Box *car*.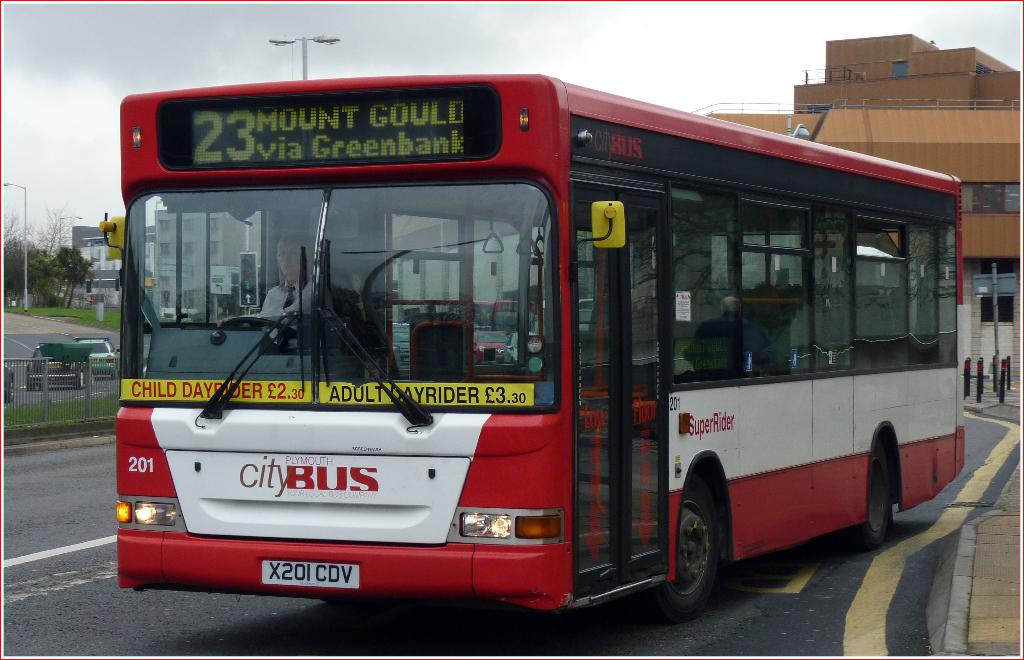
crop(390, 328, 410, 365).
